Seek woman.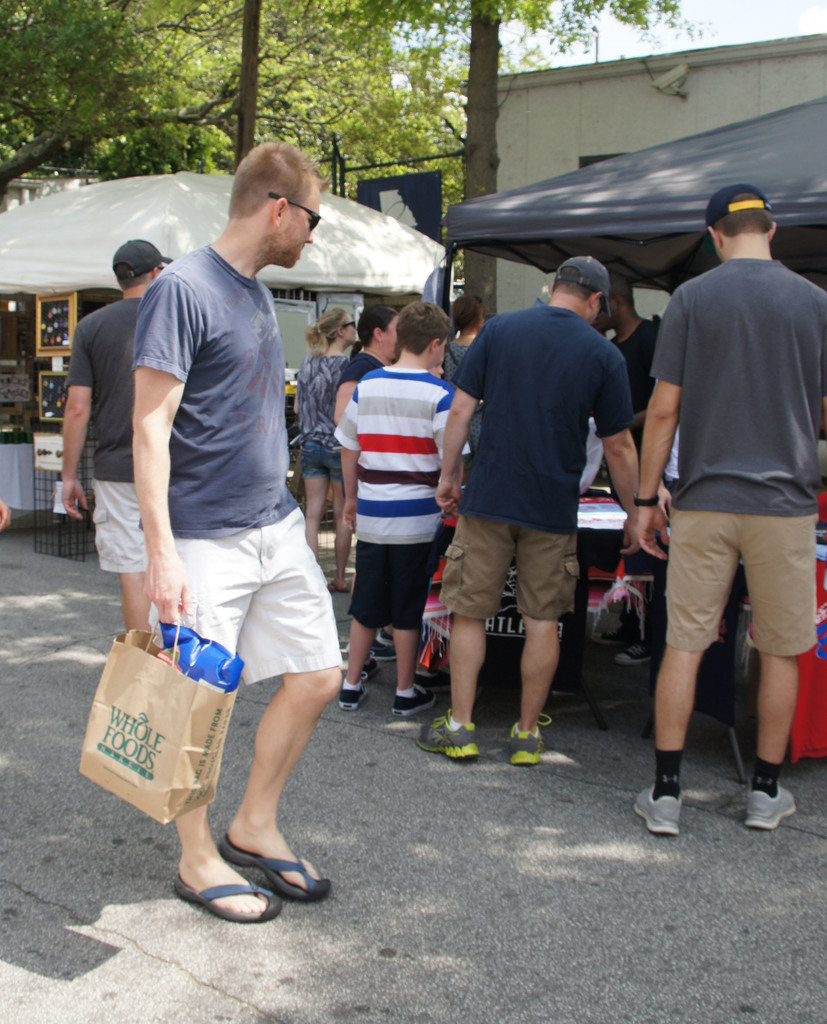
439 291 488 466.
